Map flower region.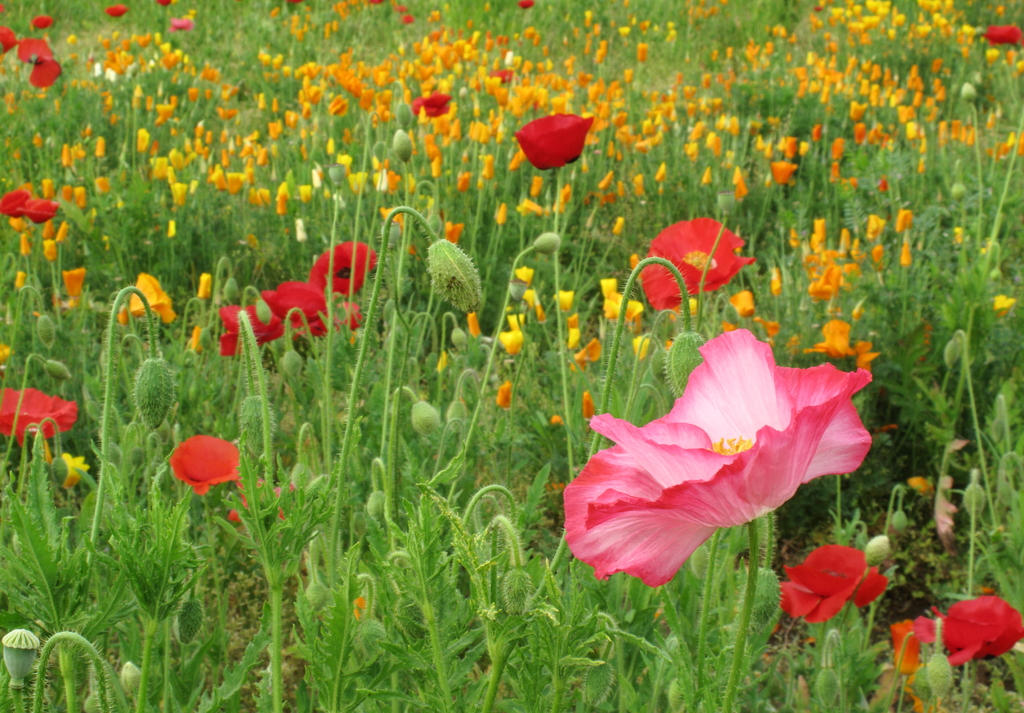
Mapped to (770, 544, 884, 628).
